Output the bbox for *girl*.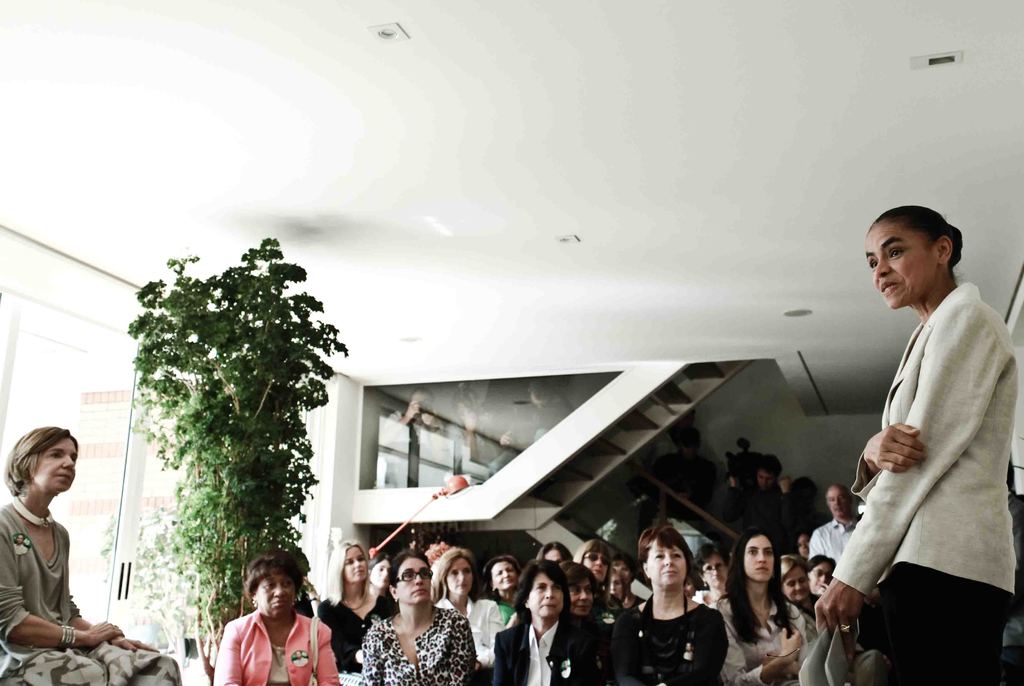
(x1=0, y1=431, x2=179, y2=685).
